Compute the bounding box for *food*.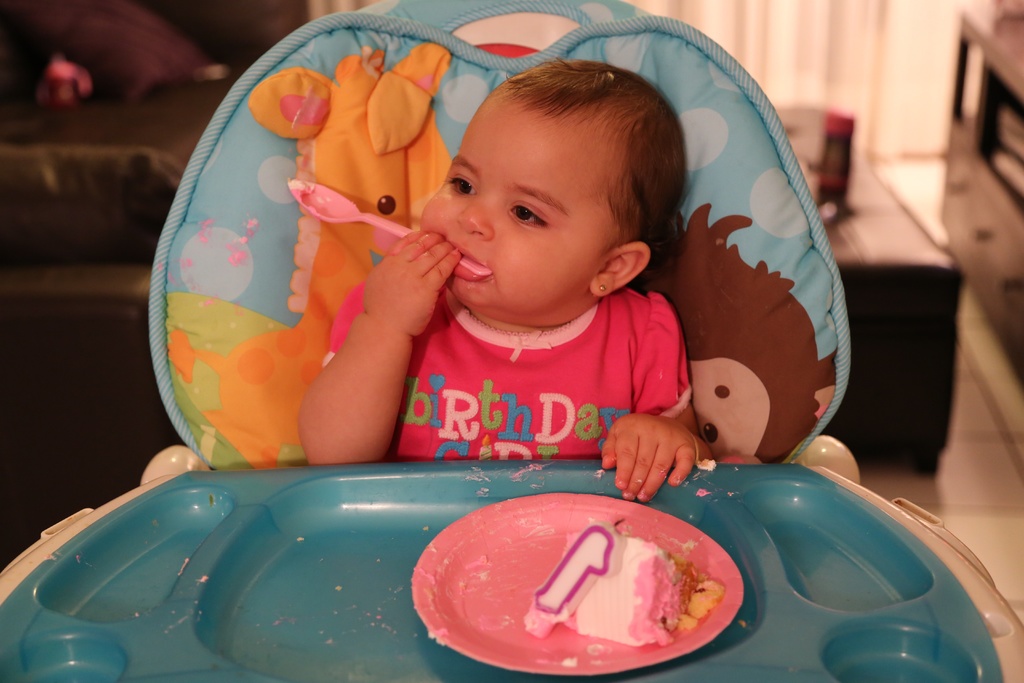
[697, 456, 714, 470].
